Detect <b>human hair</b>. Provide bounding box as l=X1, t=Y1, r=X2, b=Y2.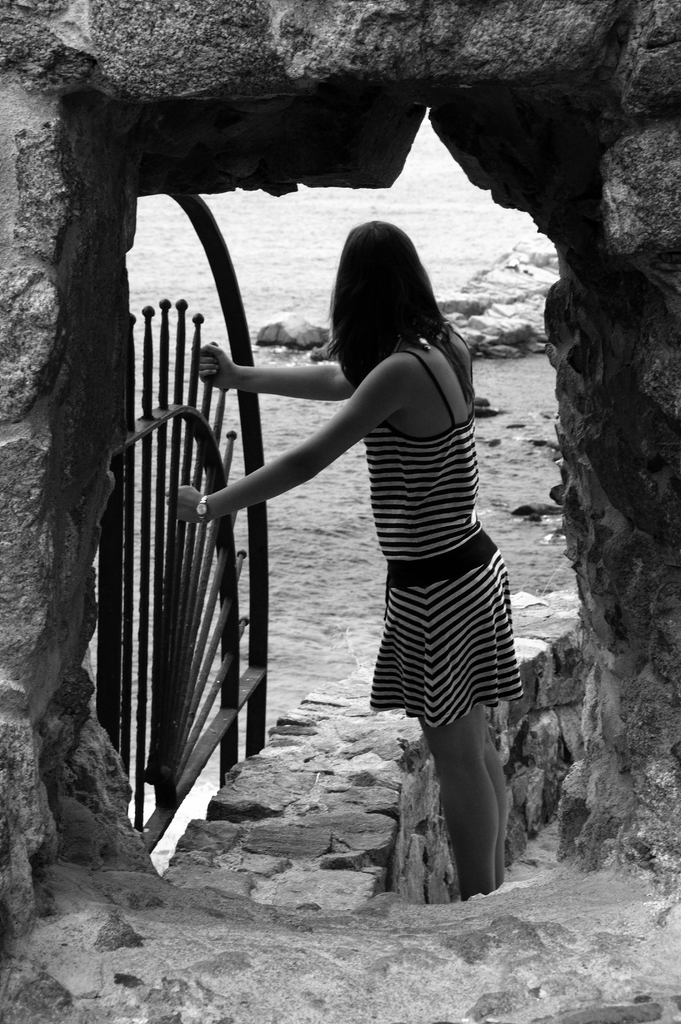
l=324, t=216, r=443, b=380.
